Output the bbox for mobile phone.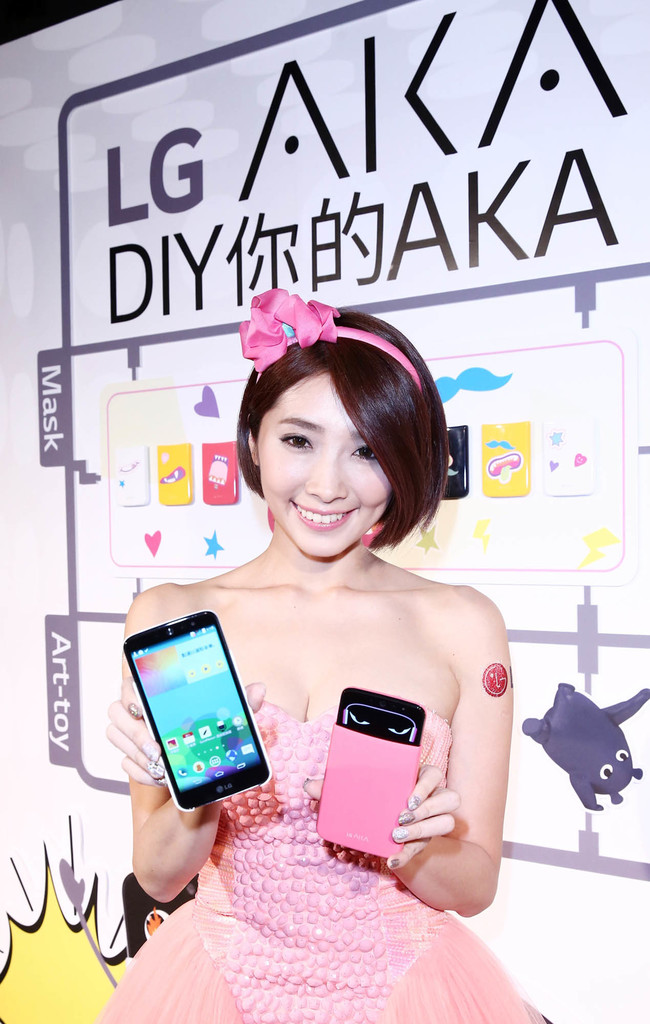
<bbox>201, 438, 241, 509</bbox>.
